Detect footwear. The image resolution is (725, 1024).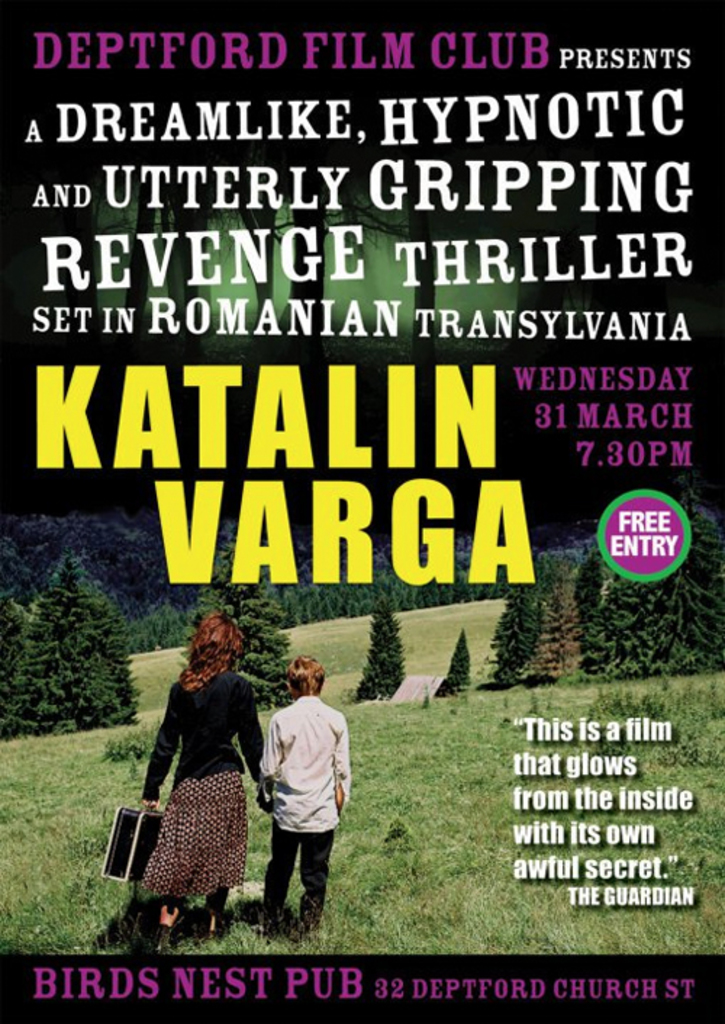
(149, 920, 171, 947).
